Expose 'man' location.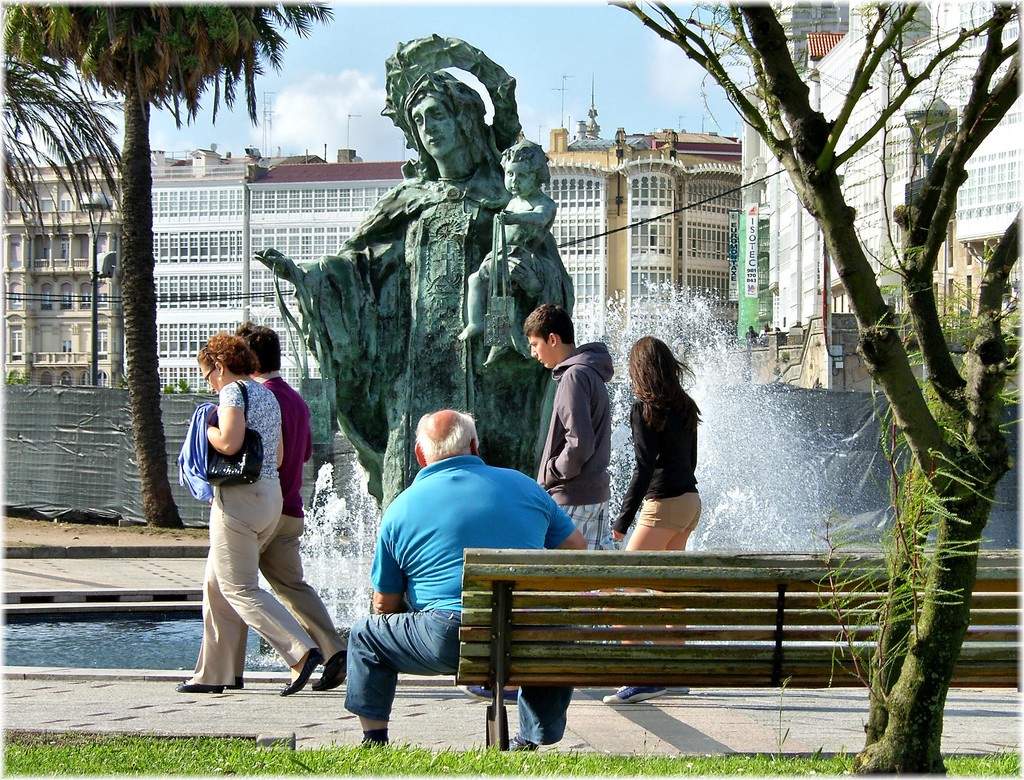
Exposed at bbox(179, 305, 325, 715).
